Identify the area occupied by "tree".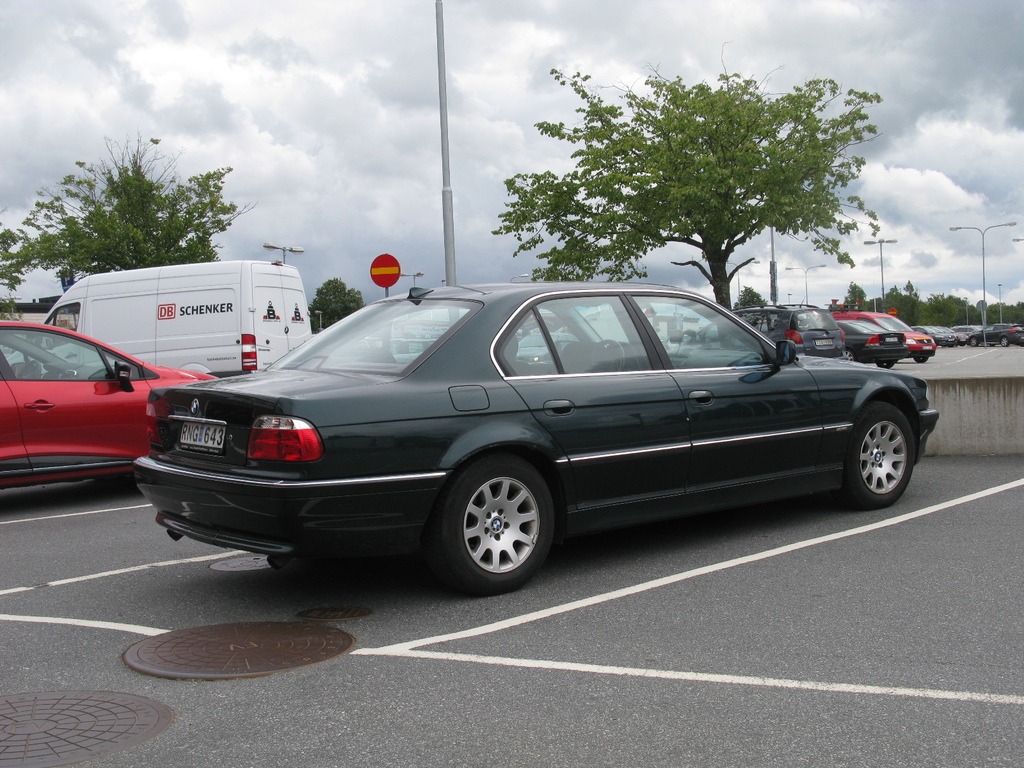
Area: crop(3, 295, 24, 328).
